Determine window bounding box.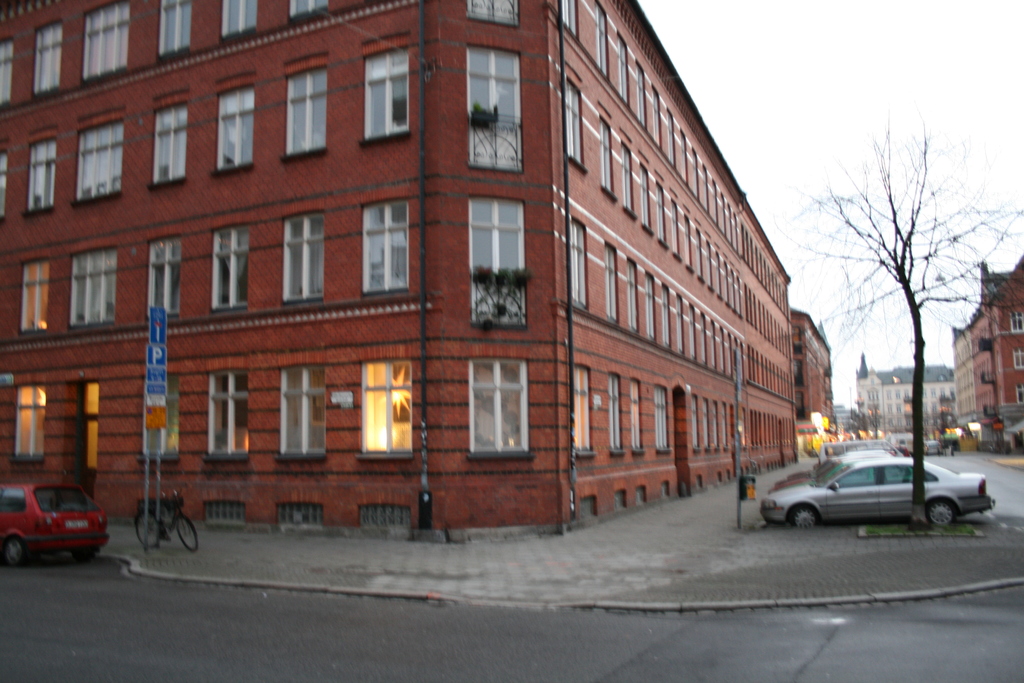
Determined: [left=594, top=3, right=611, bottom=88].
